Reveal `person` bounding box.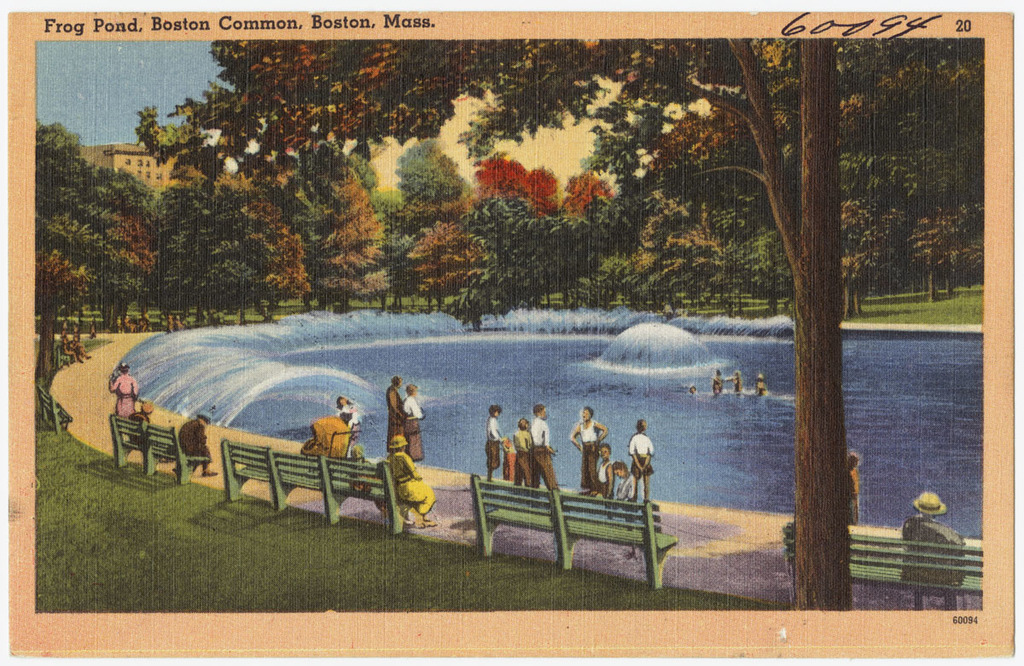
Revealed: l=109, t=366, r=138, b=417.
